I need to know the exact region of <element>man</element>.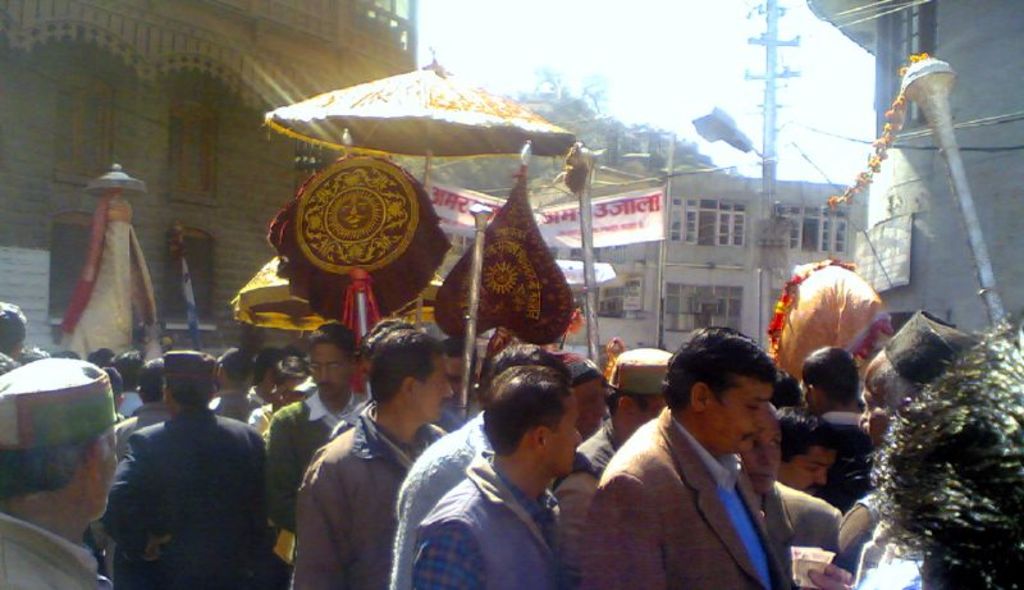
Region: rect(116, 355, 169, 493).
